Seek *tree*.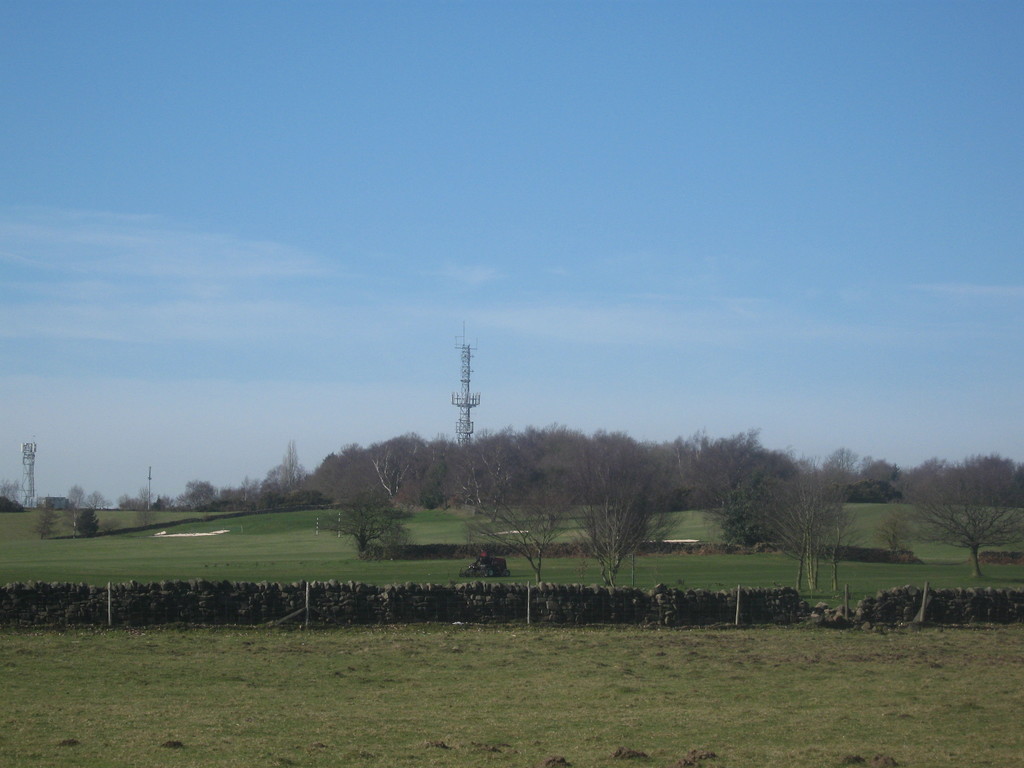
x1=758 y1=475 x2=868 y2=589.
